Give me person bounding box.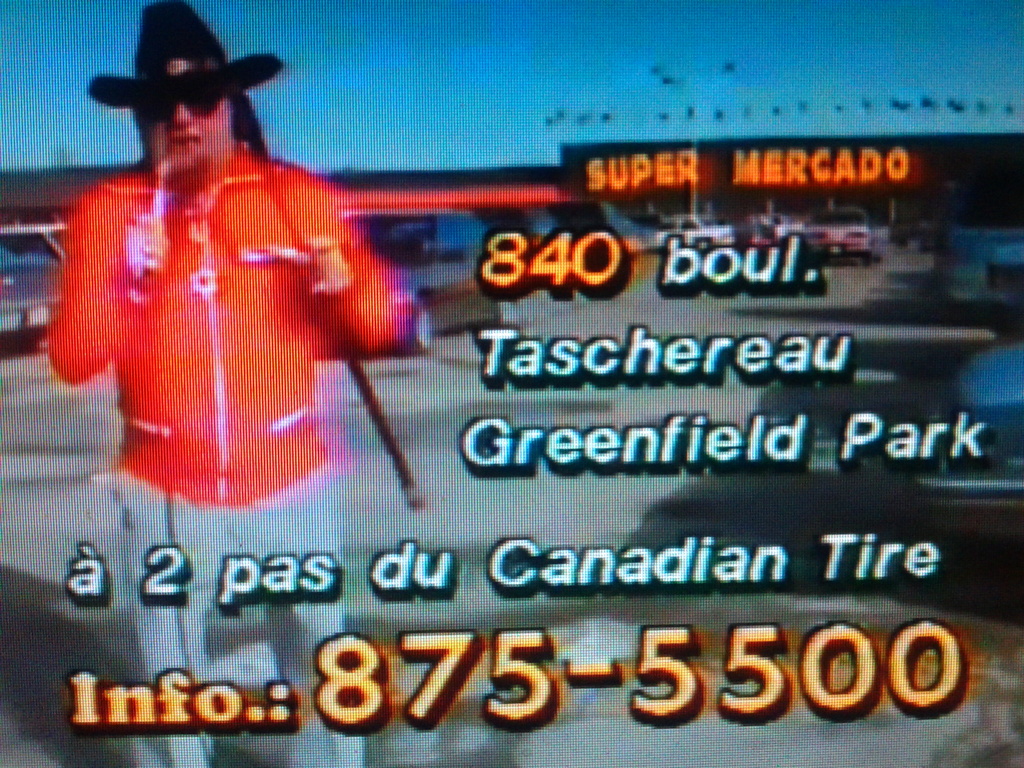
crop(36, 19, 456, 563).
